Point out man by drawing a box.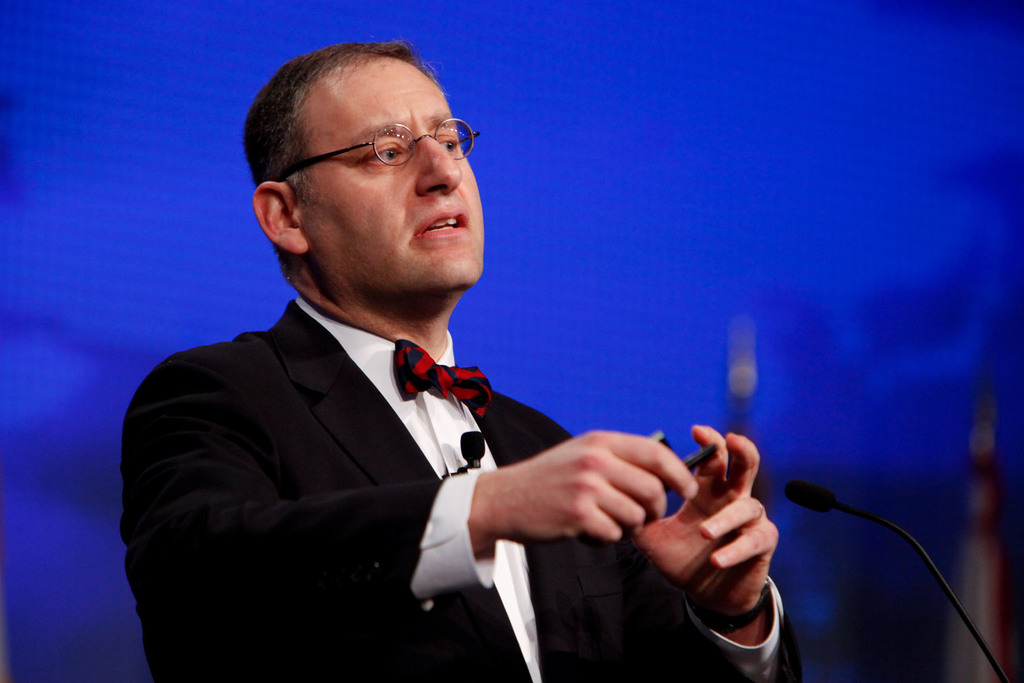
bbox(120, 41, 802, 682).
